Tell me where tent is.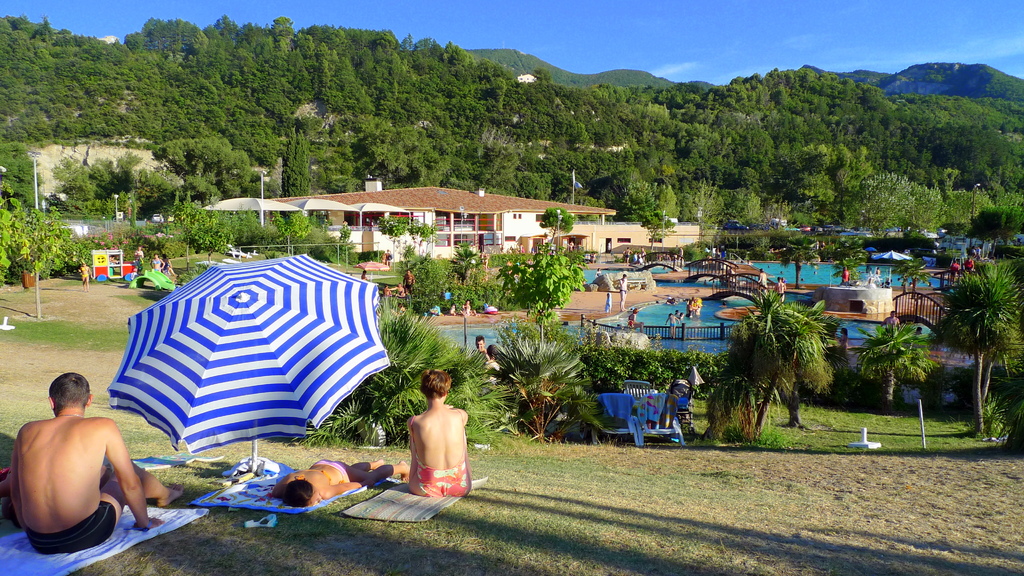
tent is at 104:252:394:461.
